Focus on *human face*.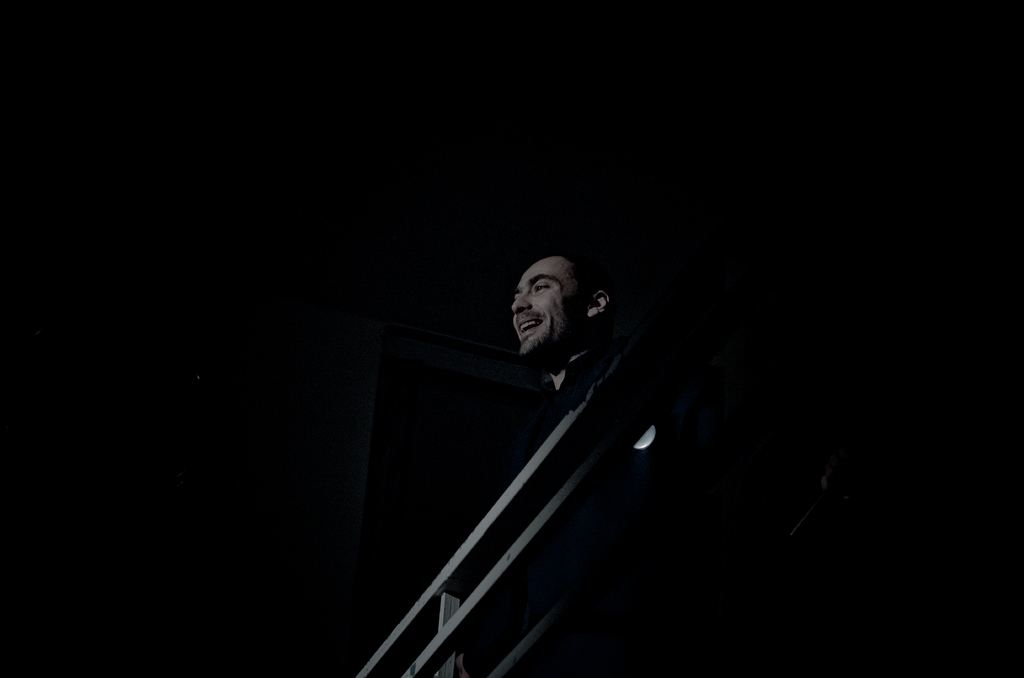
Focused at bbox=[508, 260, 588, 364].
